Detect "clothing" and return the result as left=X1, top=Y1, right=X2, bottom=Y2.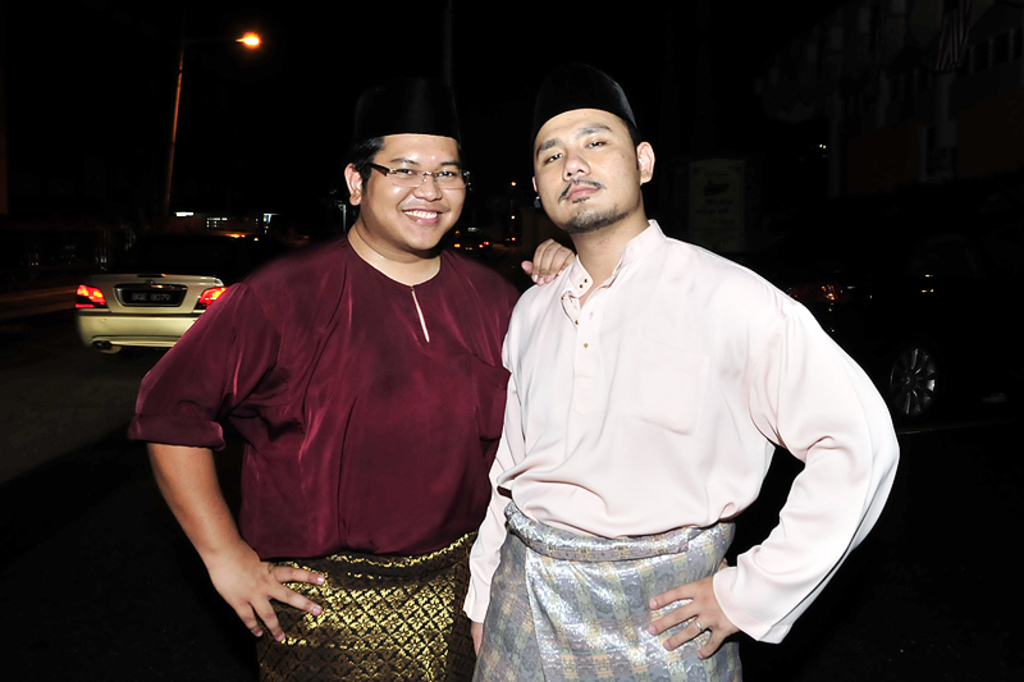
left=335, top=90, right=466, bottom=156.
